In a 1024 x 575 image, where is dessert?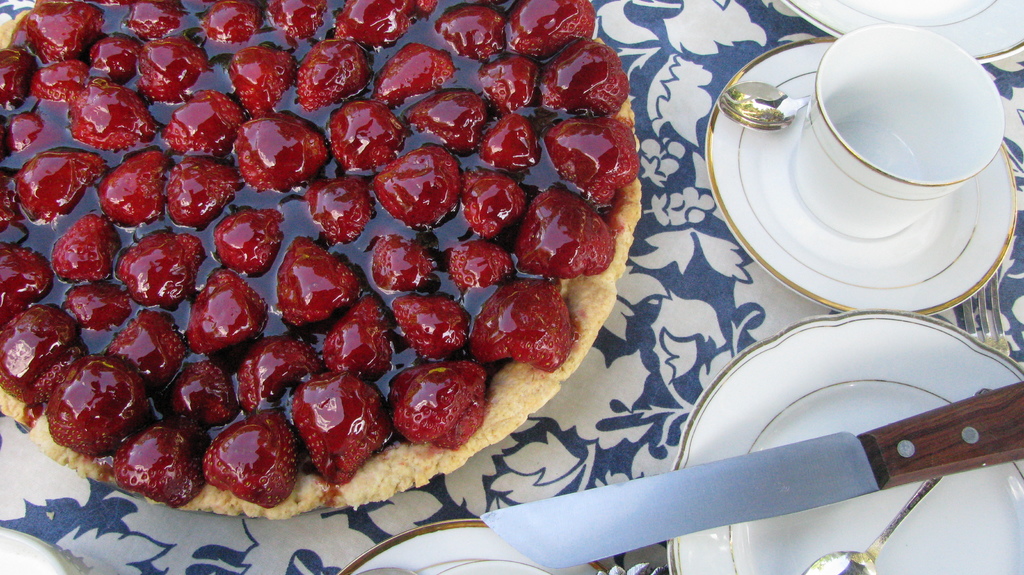
(x1=432, y1=9, x2=507, y2=60).
